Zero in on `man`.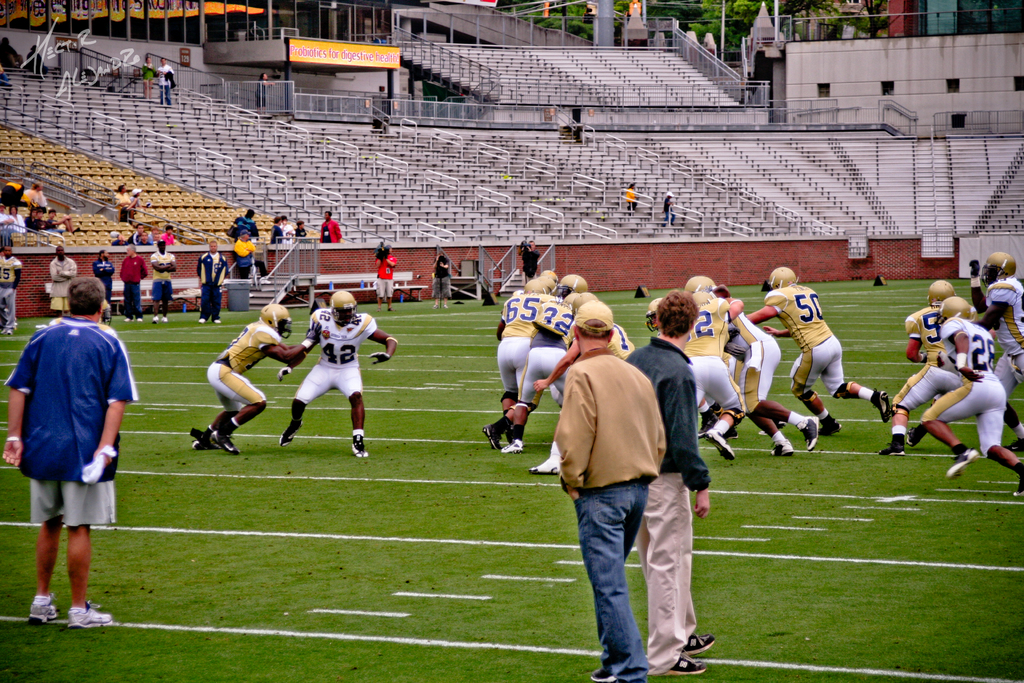
Zeroed in: pyautogui.locateOnScreen(529, 293, 634, 388).
